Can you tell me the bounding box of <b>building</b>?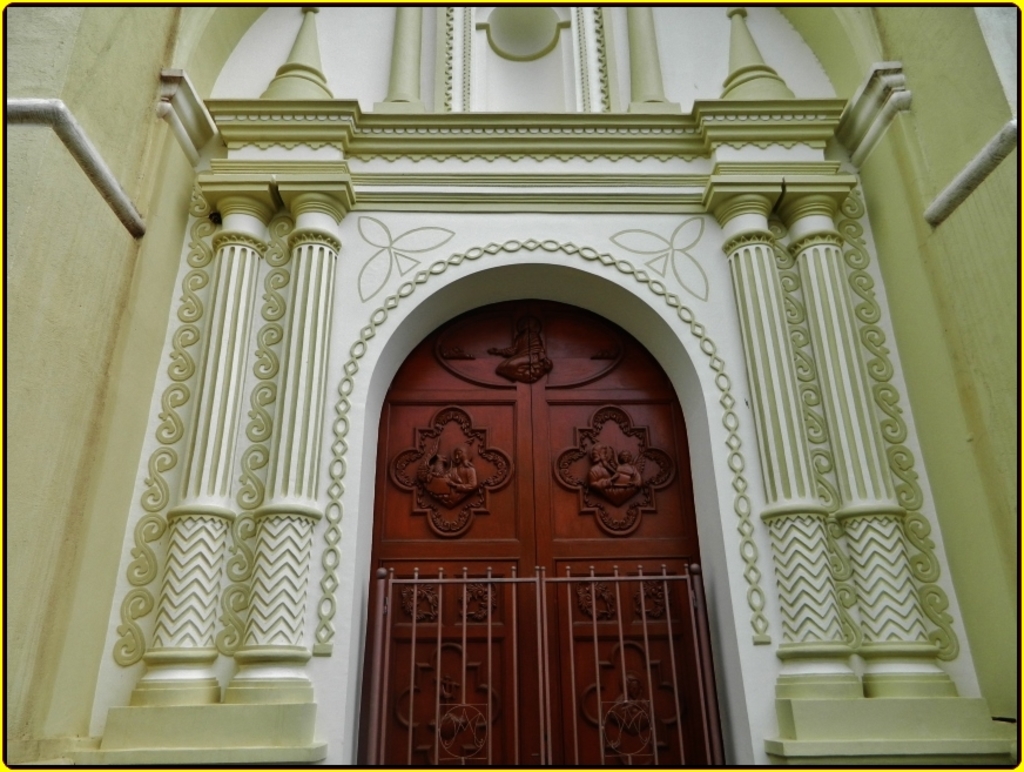
bbox(0, 0, 1023, 771).
